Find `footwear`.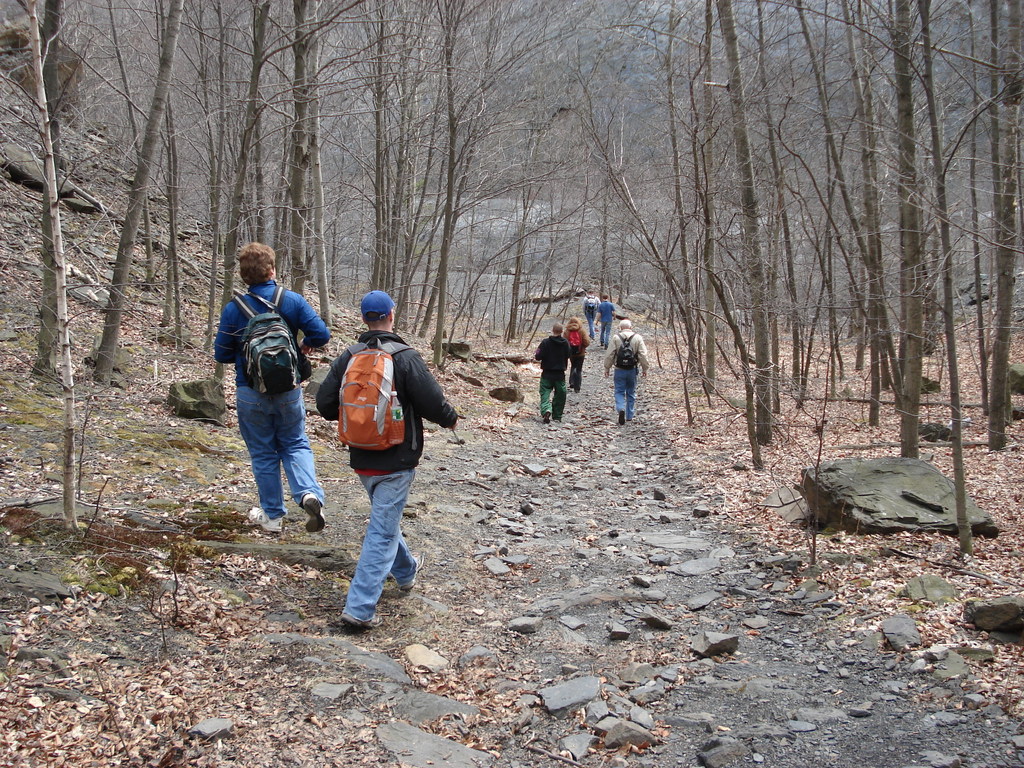
bbox=(402, 549, 427, 588).
